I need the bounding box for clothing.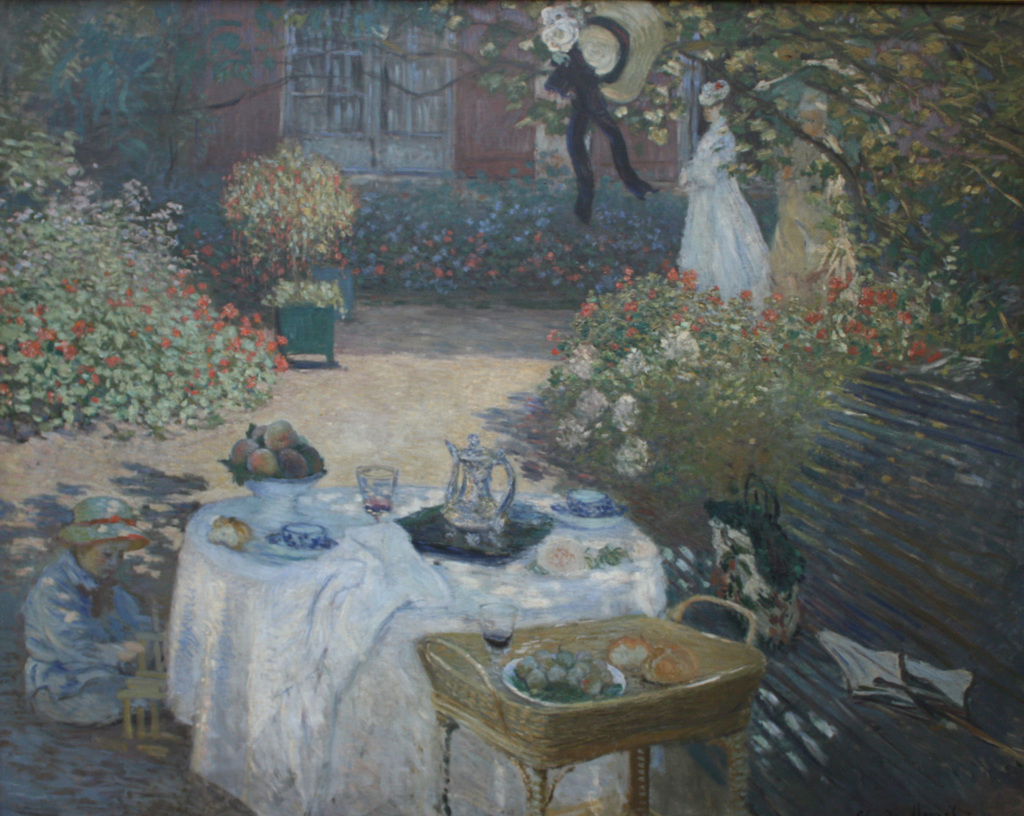
Here it is: {"x1": 680, "y1": 118, "x2": 773, "y2": 307}.
